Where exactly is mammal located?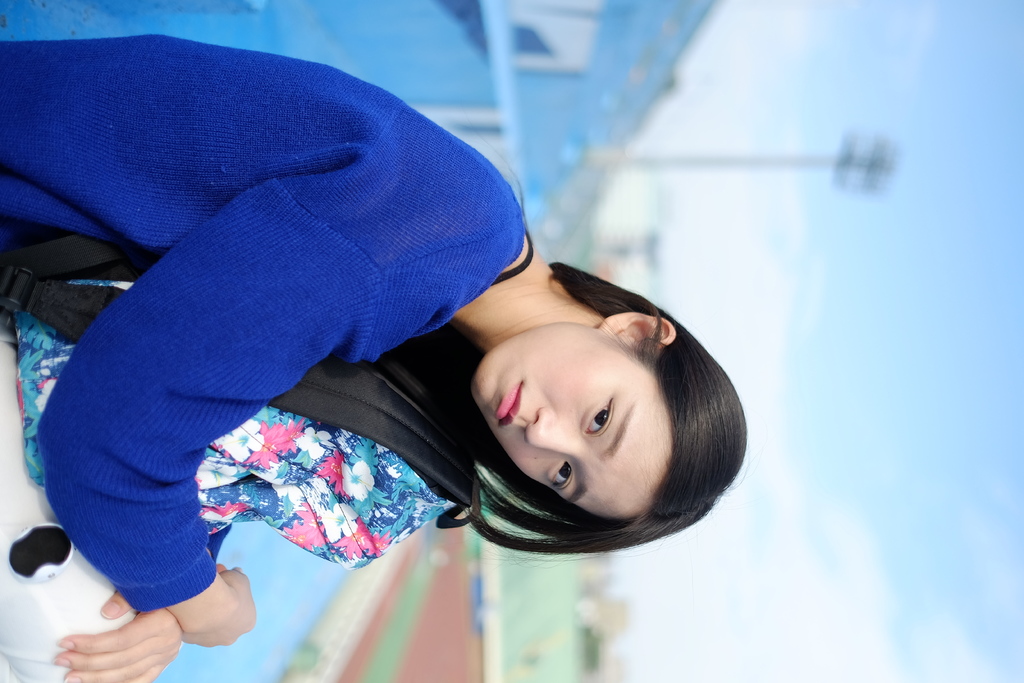
Its bounding box is region(0, 34, 753, 682).
